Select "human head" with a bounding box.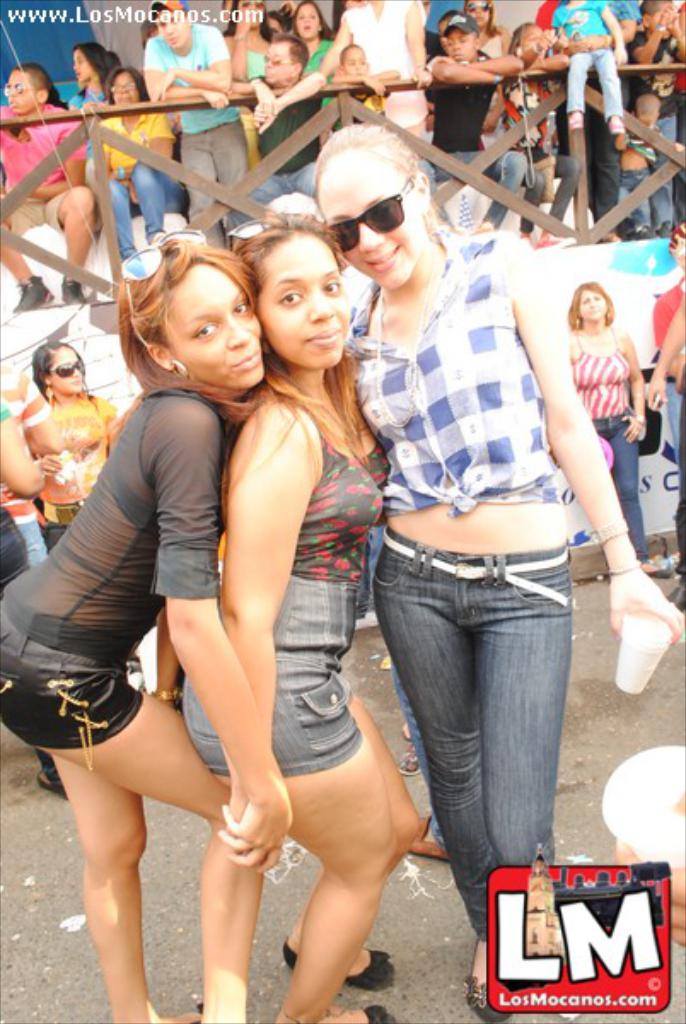
[x1=311, y1=130, x2=442, y2=290].
